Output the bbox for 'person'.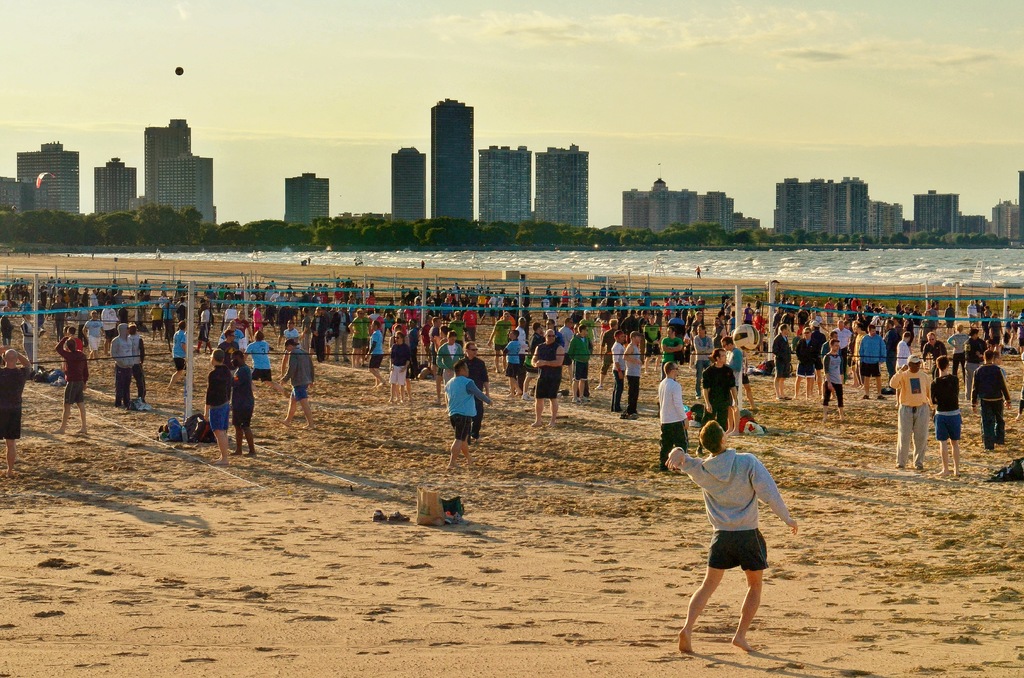
[20, 312, 37, 367].
